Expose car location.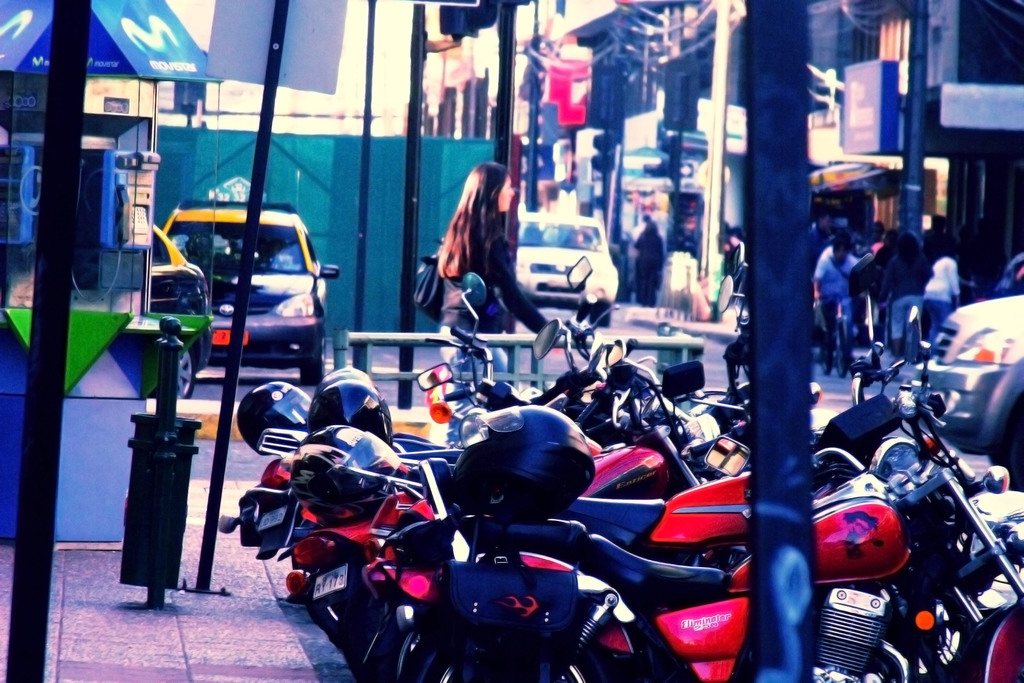
Exposed at 896/286/1023/497.
